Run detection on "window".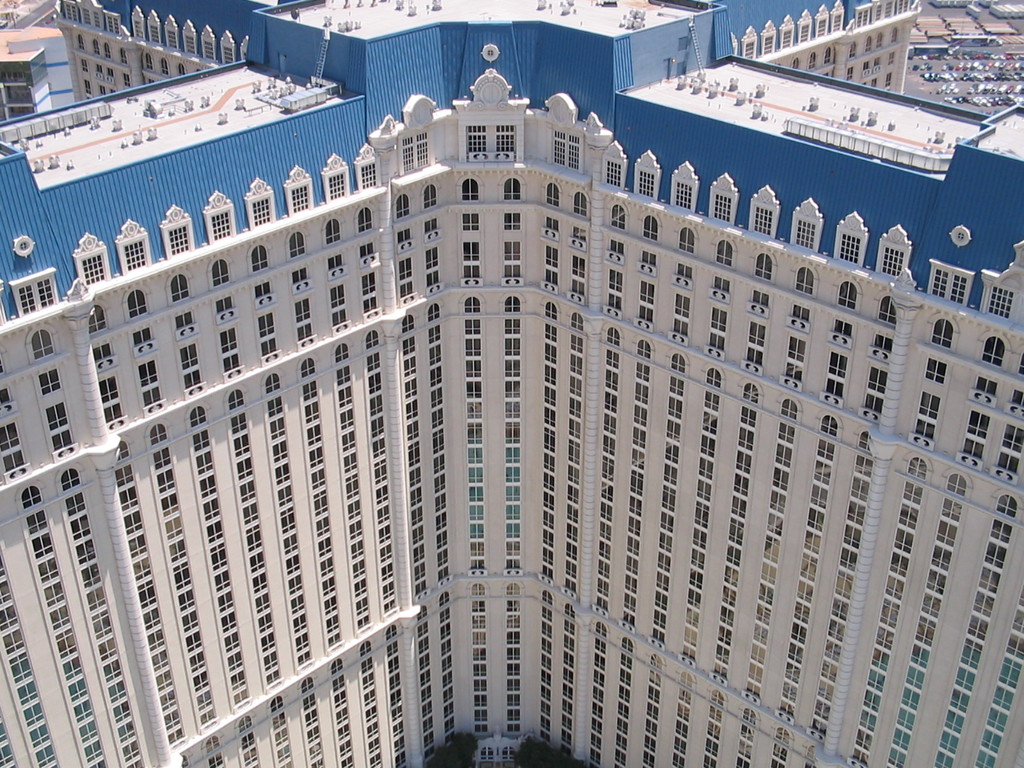
Result: BBox(115, 232, 154, 273).
